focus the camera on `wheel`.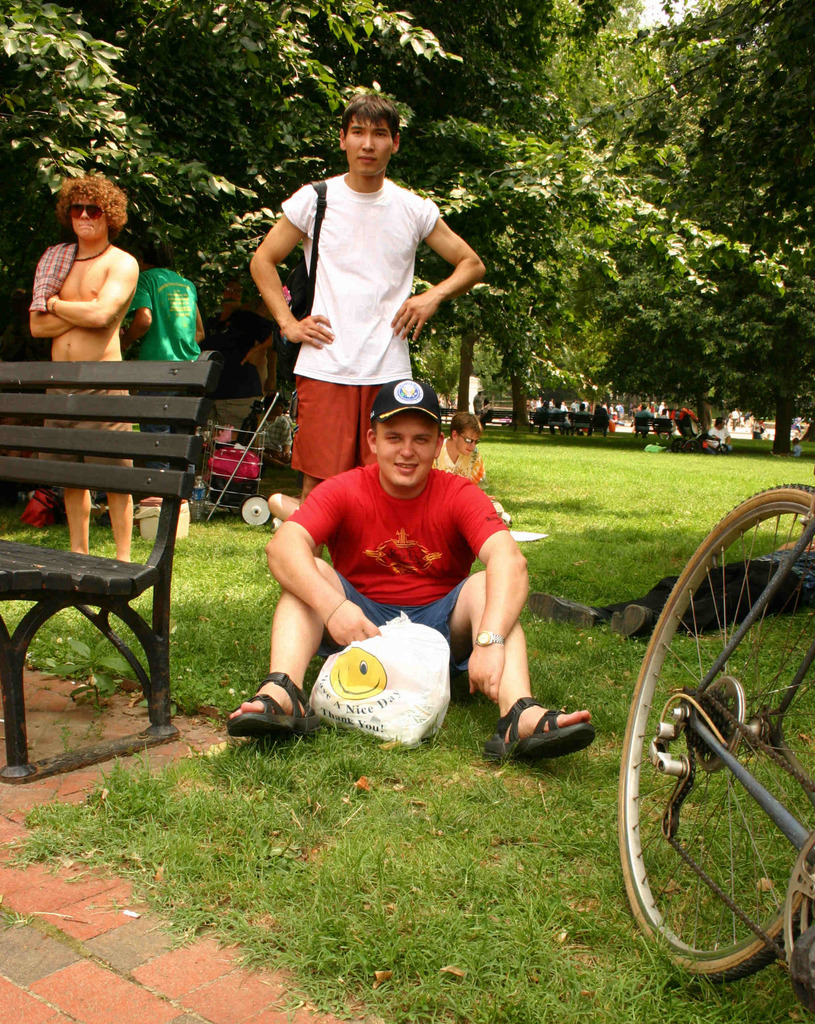
Focus region: box(618, 484, 814, 987).
